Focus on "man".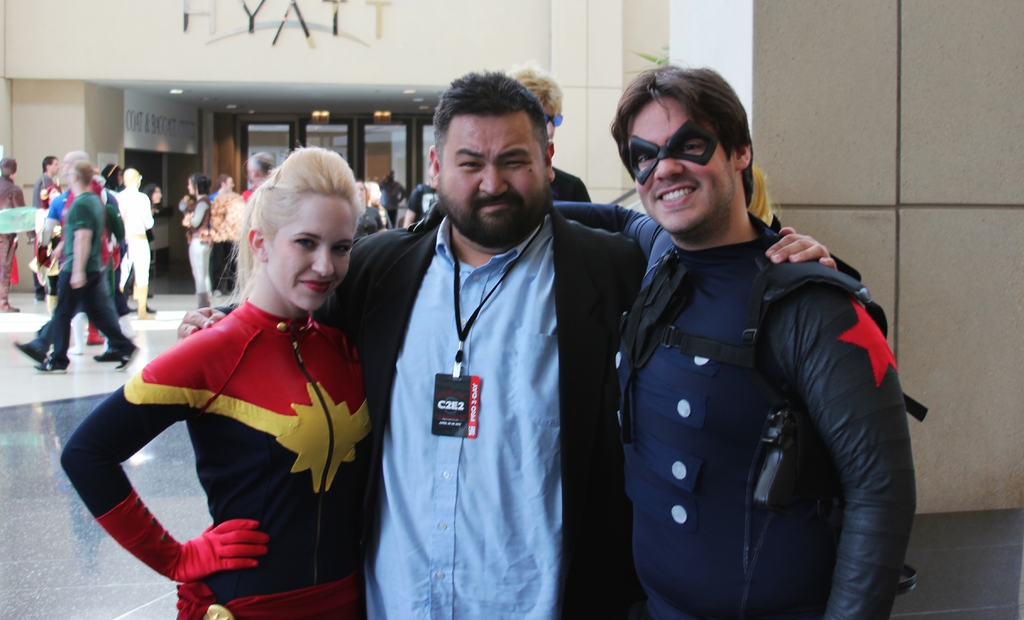
Focused at {"x1": 33, "y1": 156, "x2": 60, "y2": 300}.
